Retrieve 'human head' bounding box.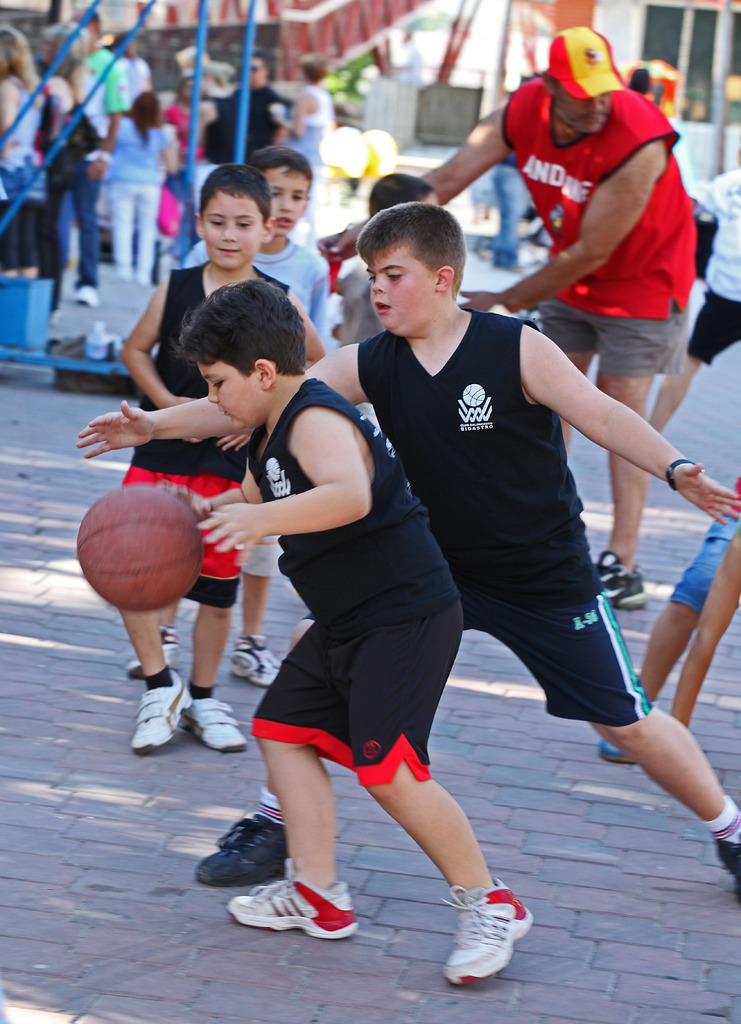
Bounding box: crop(131, 91, 159, 122).
